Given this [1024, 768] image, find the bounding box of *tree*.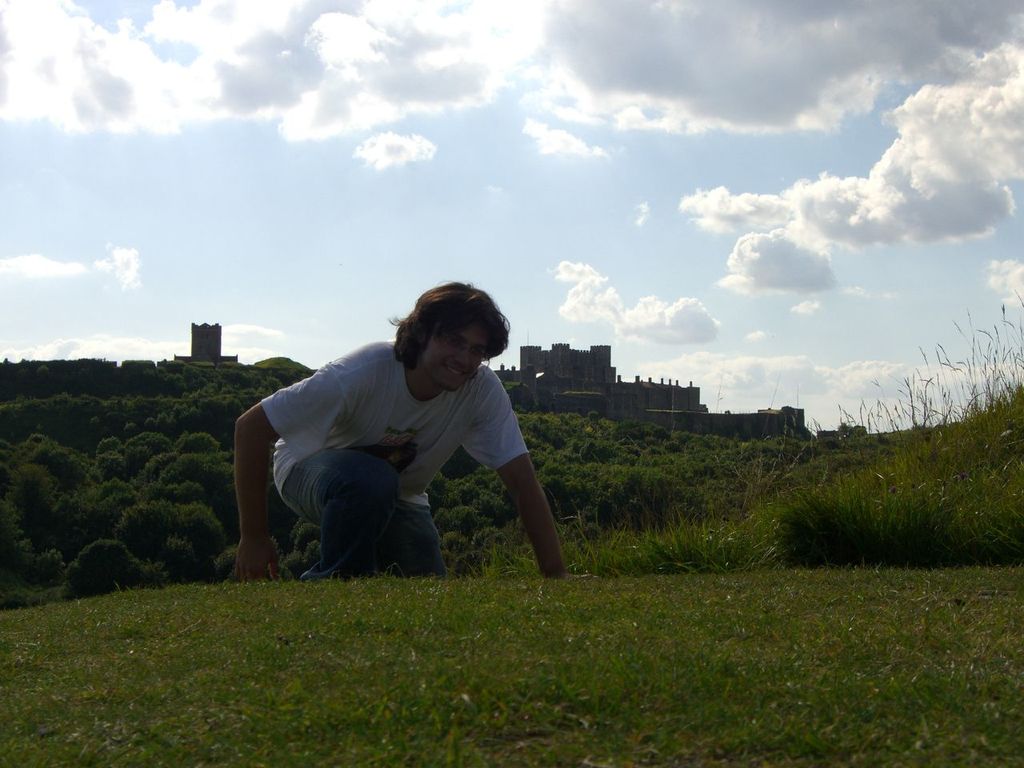
(x1=56, y1=537, x2=158, y2=595).
